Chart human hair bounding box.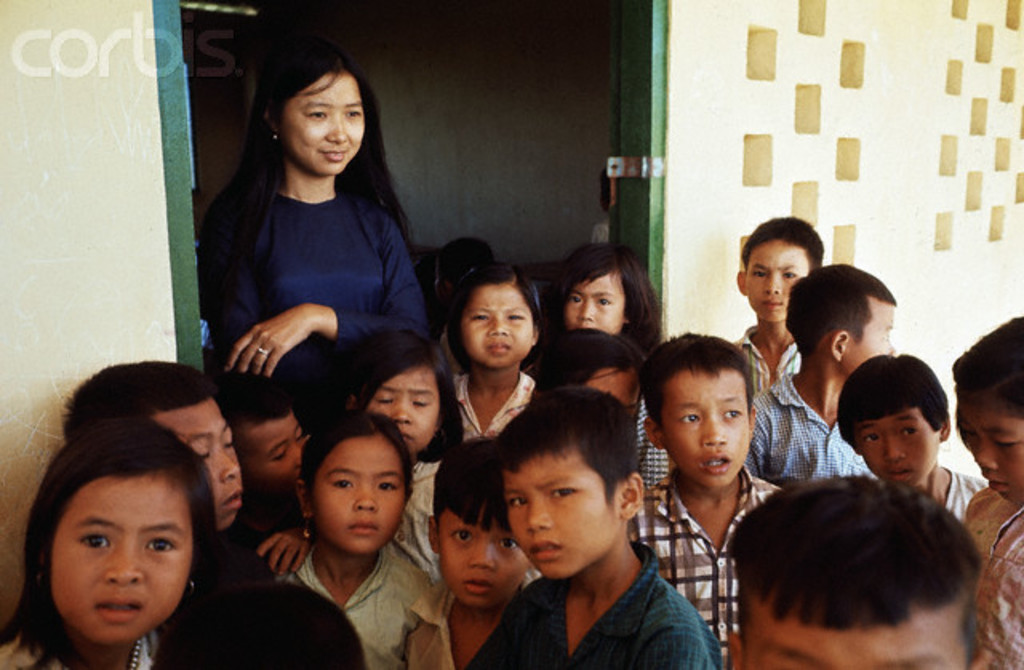
Charted: bbox=(734, 213, 827, 281).
